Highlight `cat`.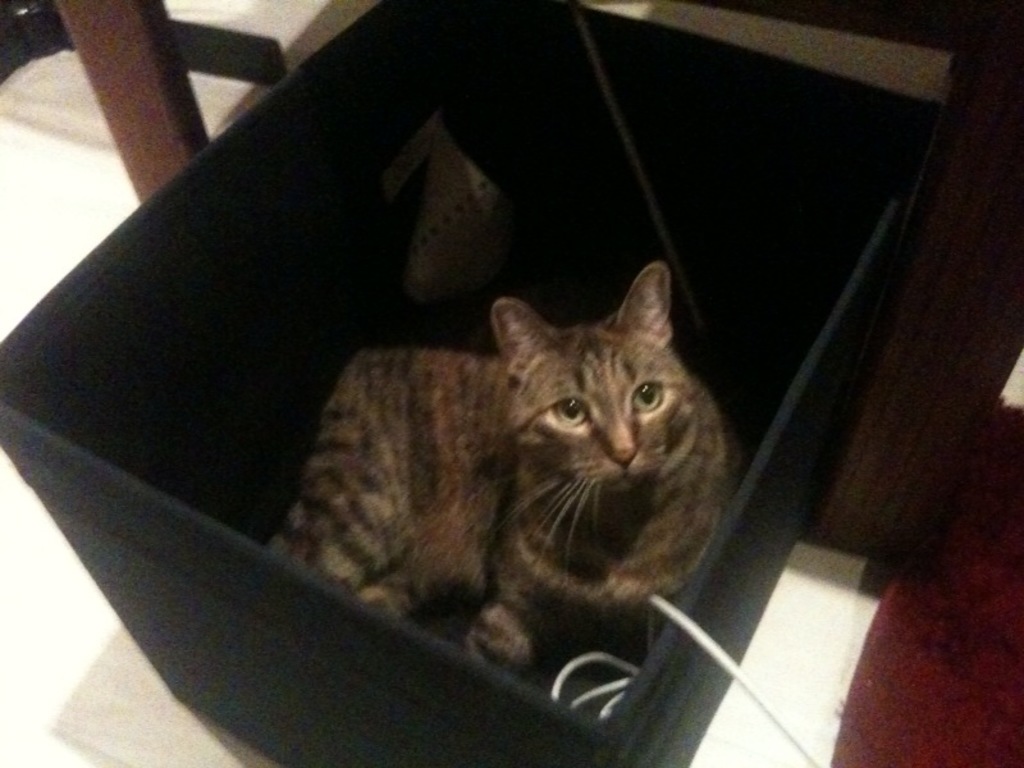
Highlighted region: 271,261,740,673.
